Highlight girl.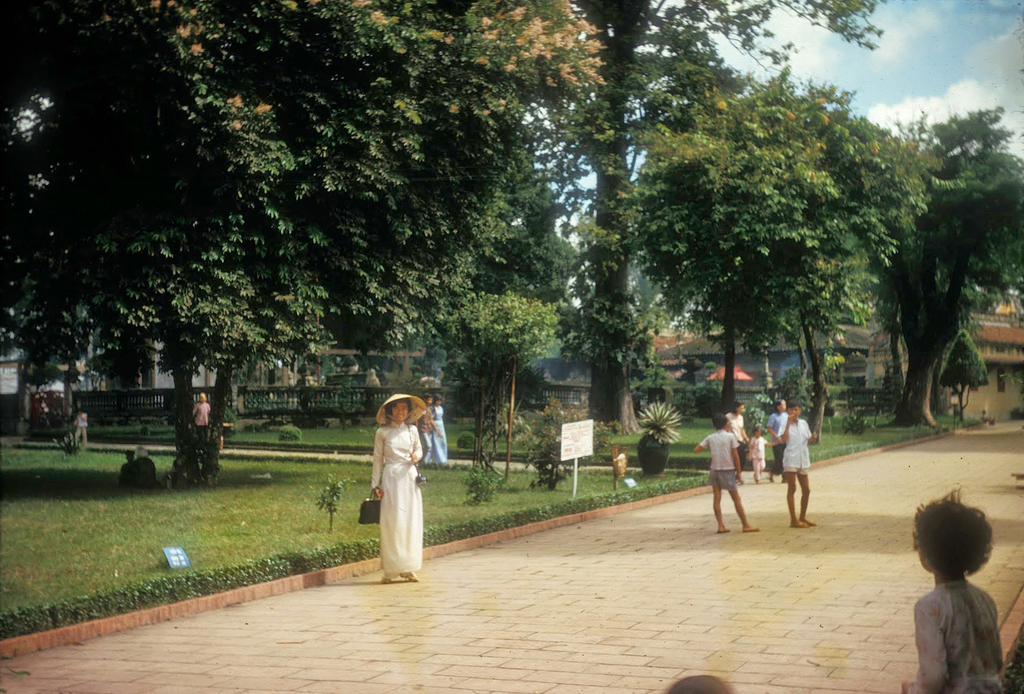
Highlighted region: bbox=[371, 393, 429, 582].
